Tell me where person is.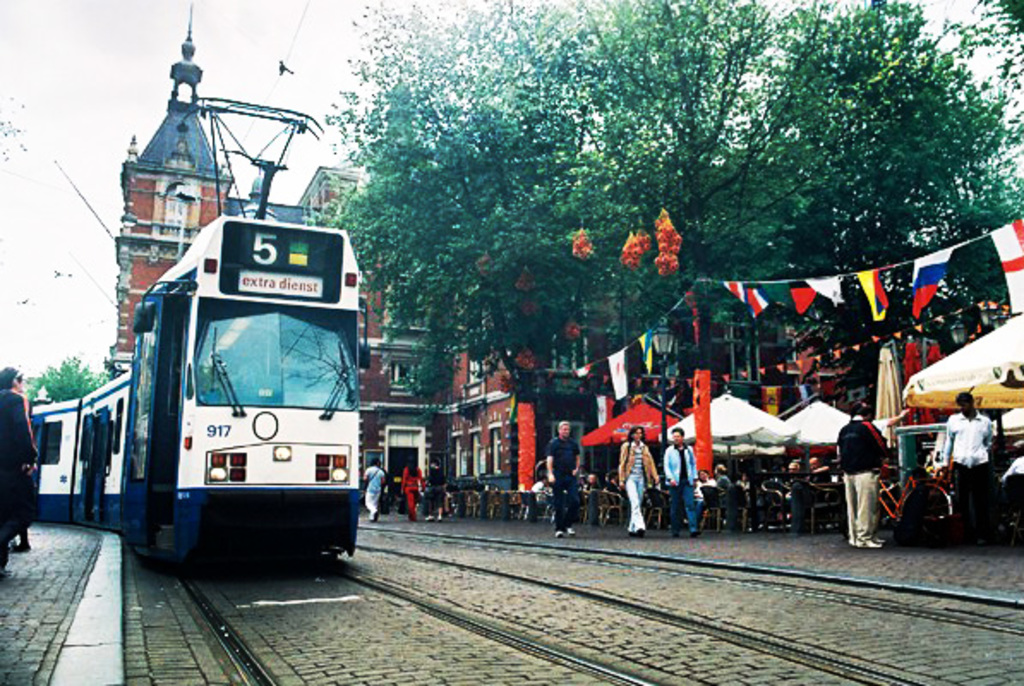
person is at rect(403, 456, 422, 521).
